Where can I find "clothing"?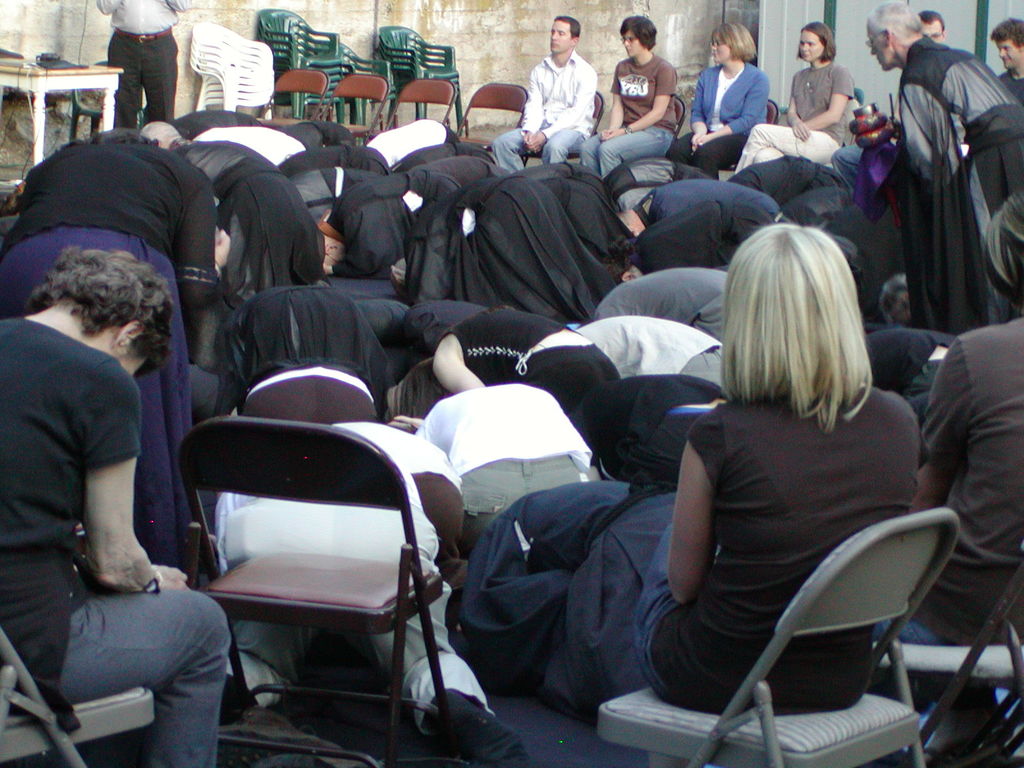
You can find it at detection(451, 320, 572, 382).
